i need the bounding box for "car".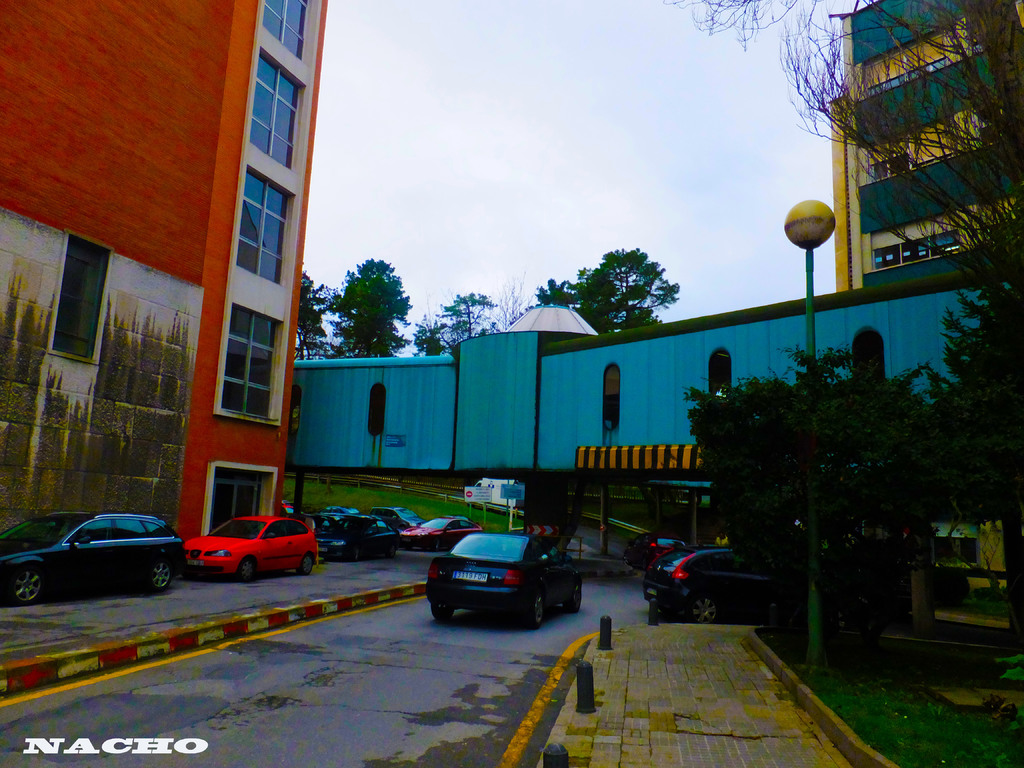
Here it is: <box>184,516,319,585</box>.
